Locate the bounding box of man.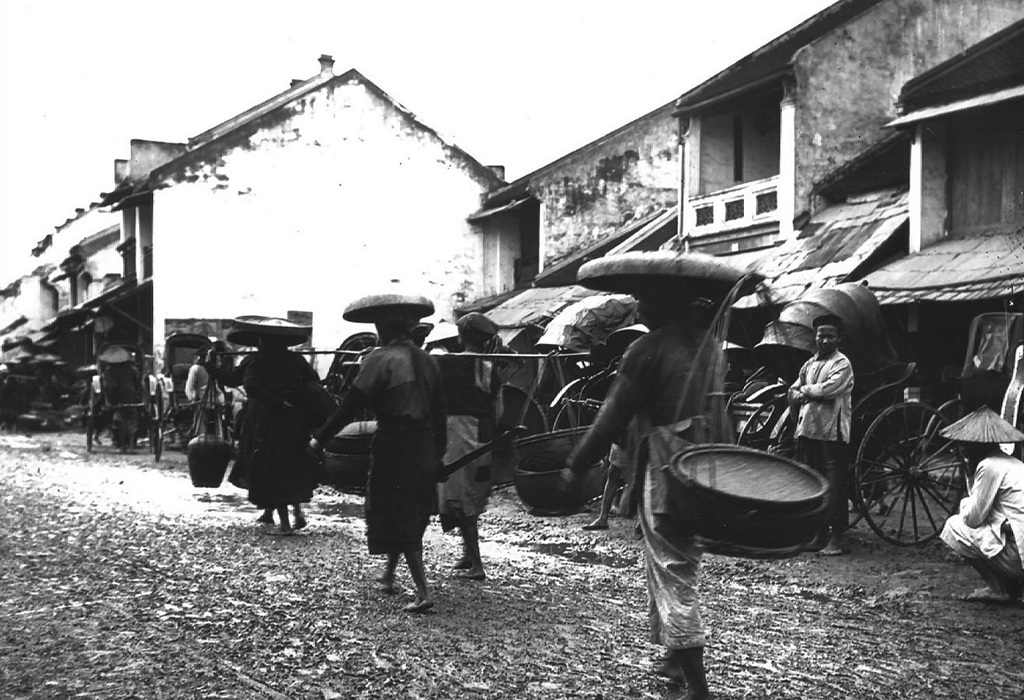
Bounding box: [936,398,1023,603].
